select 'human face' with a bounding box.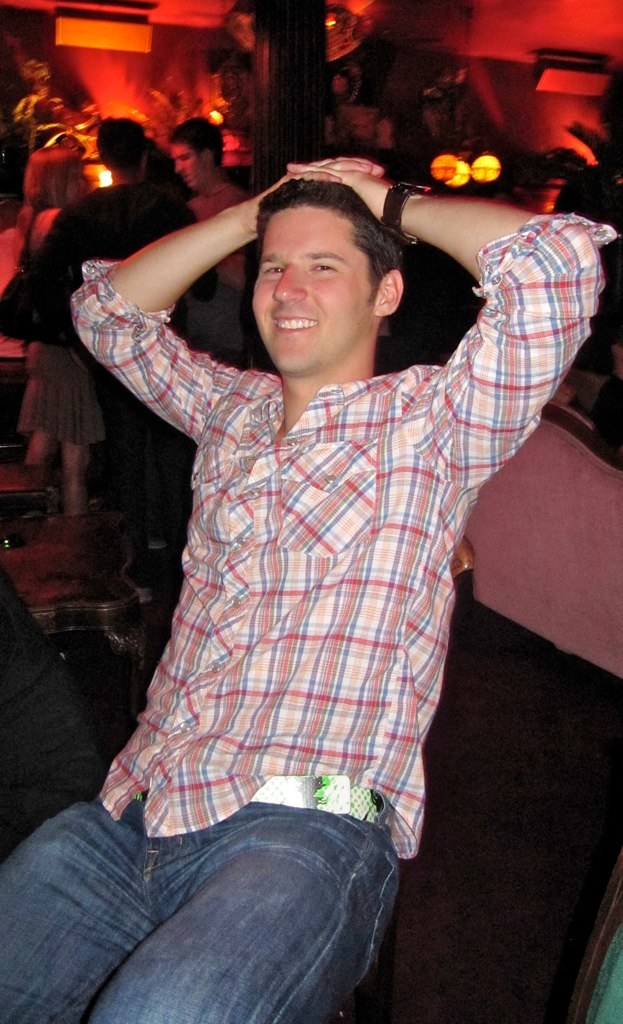
174 140 201 189.
